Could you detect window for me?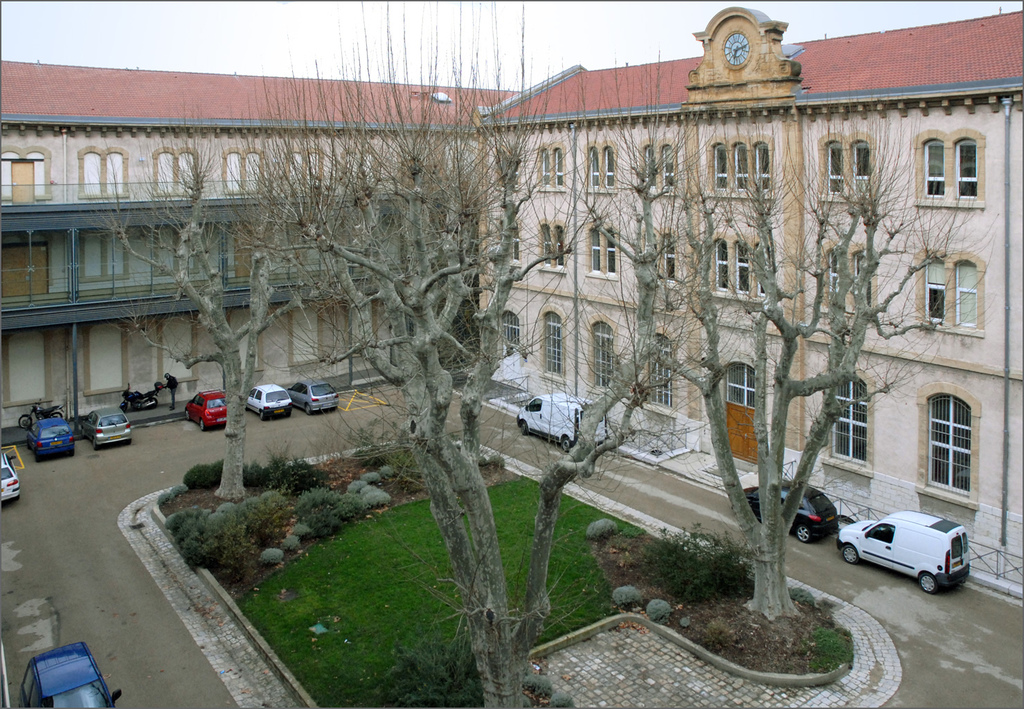
Detection result: [x1=497, y1=303, x2=528, y2=357].
